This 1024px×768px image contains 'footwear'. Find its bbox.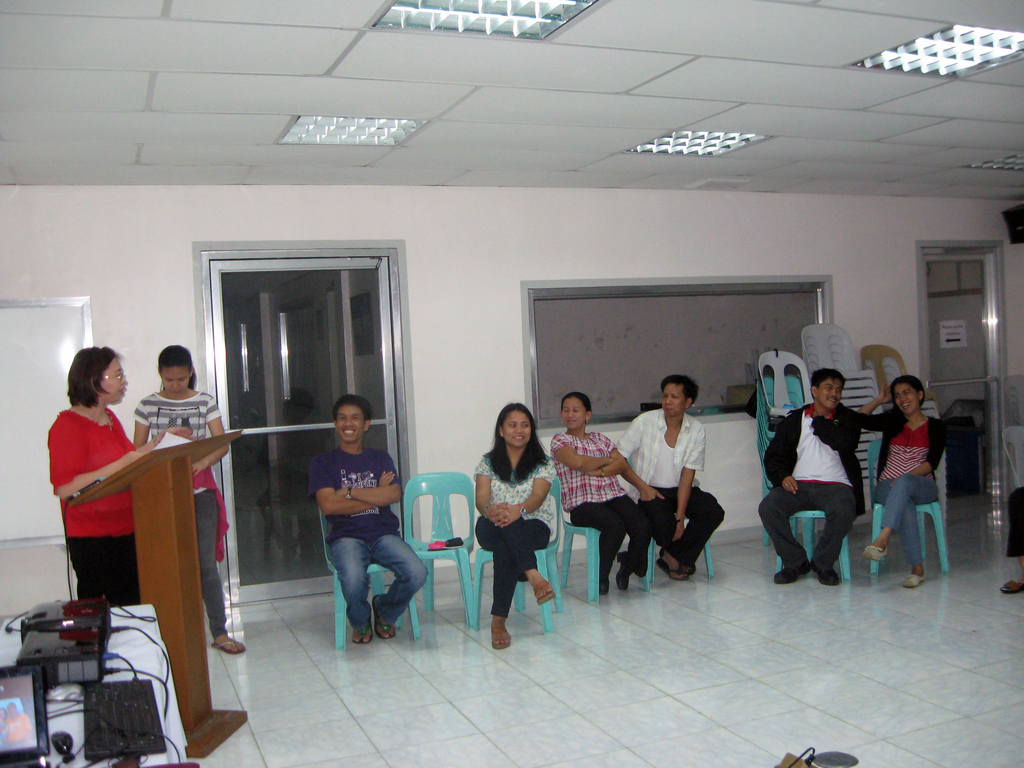
bbox=[600, 574, 609, 598].
